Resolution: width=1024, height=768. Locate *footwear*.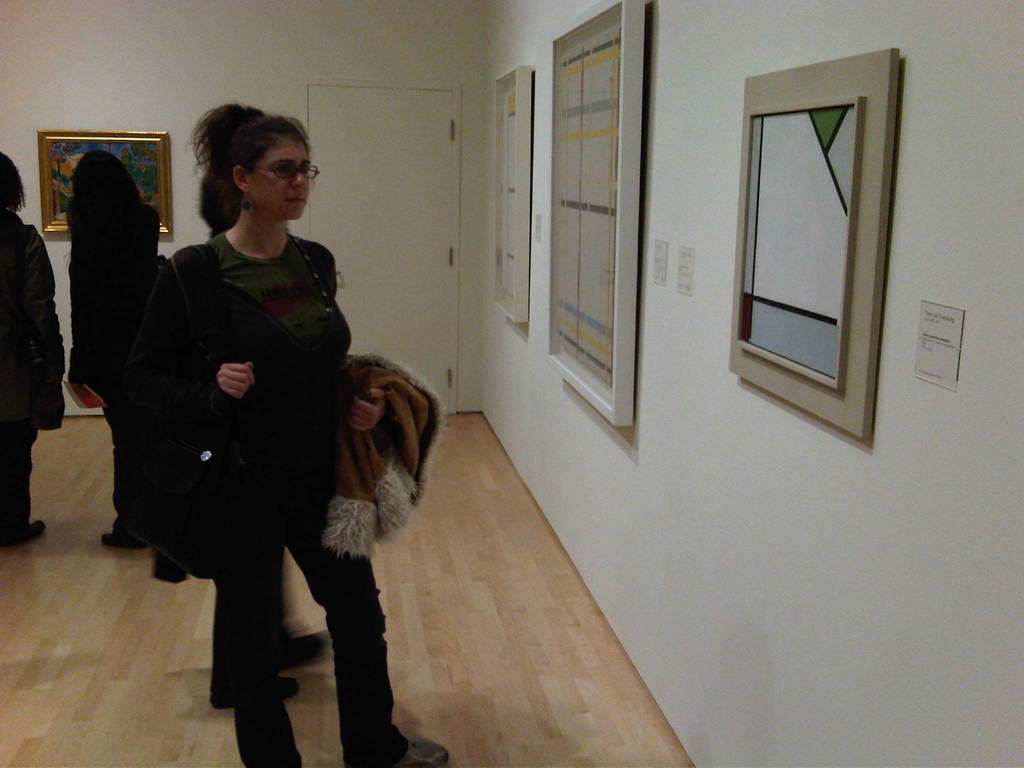
box(399, 741, 451, 767).
